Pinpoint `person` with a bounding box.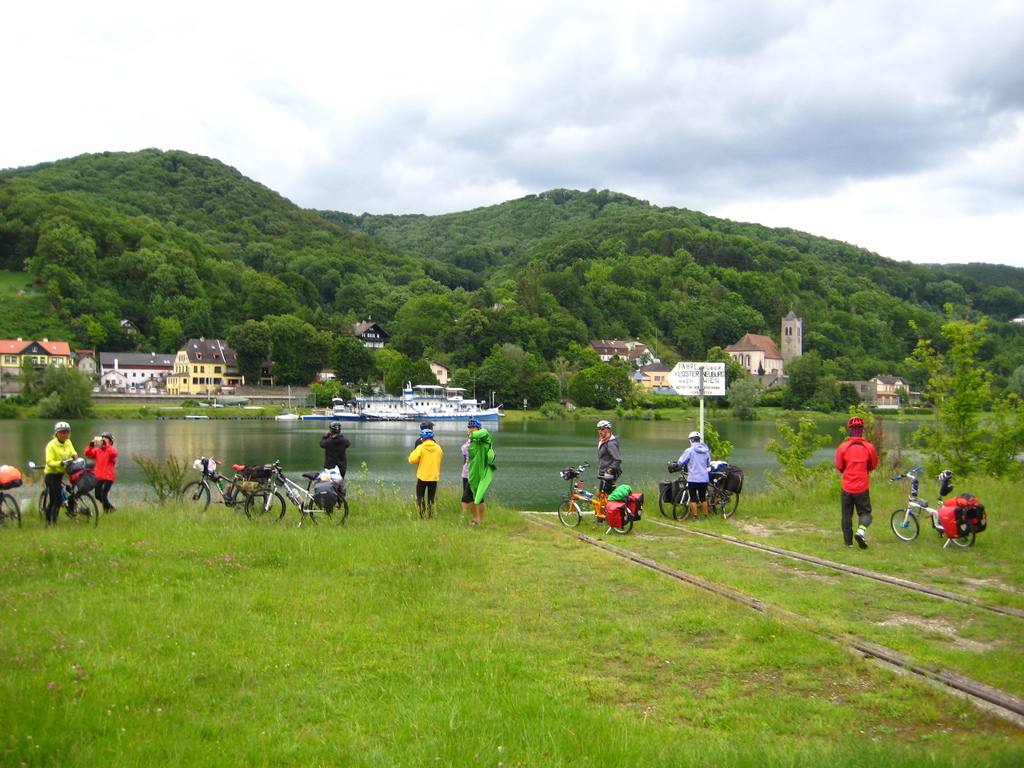
(591,416,620,495).
